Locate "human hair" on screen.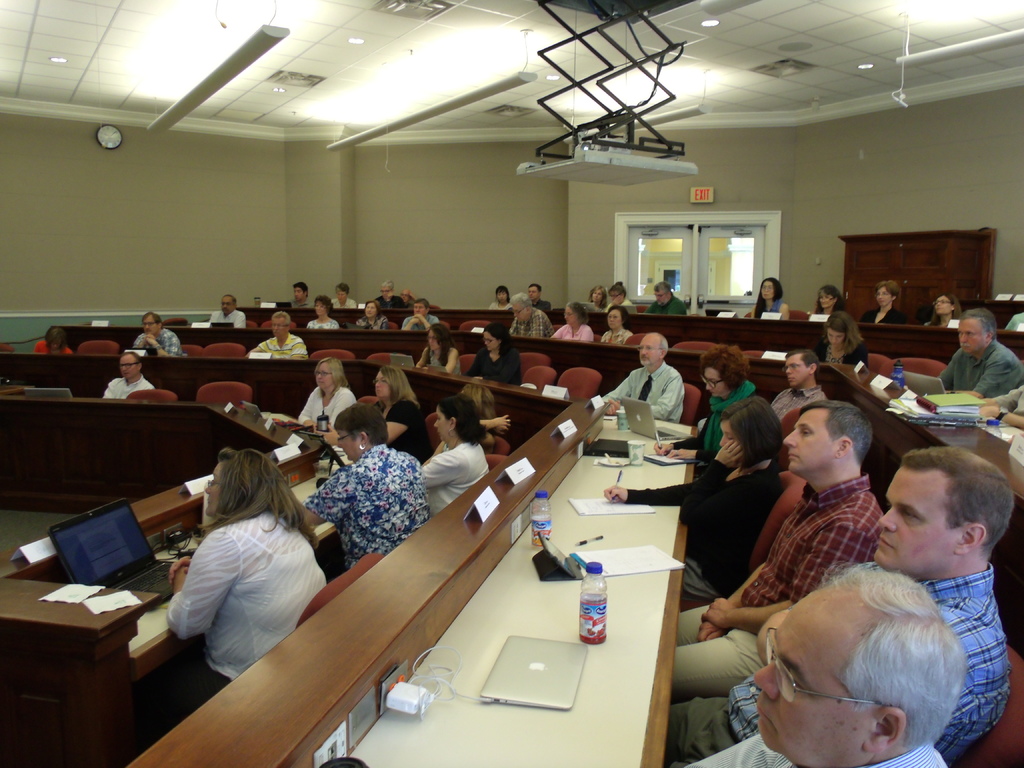
On screen at 872 274 902 292.
